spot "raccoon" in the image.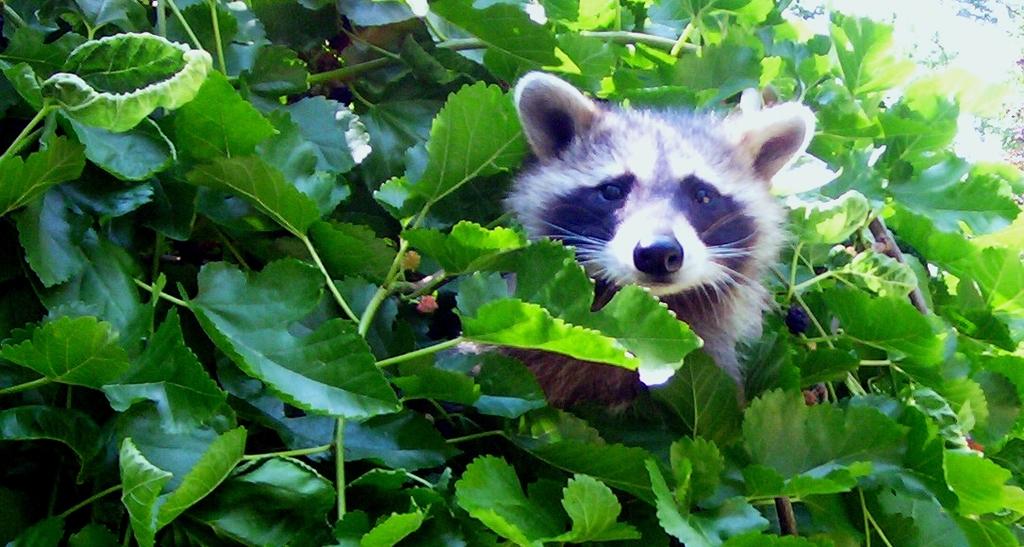
"raccoon" found at {"x1": 498, "y1": 73, "x2": 814, "y2": 417}.
